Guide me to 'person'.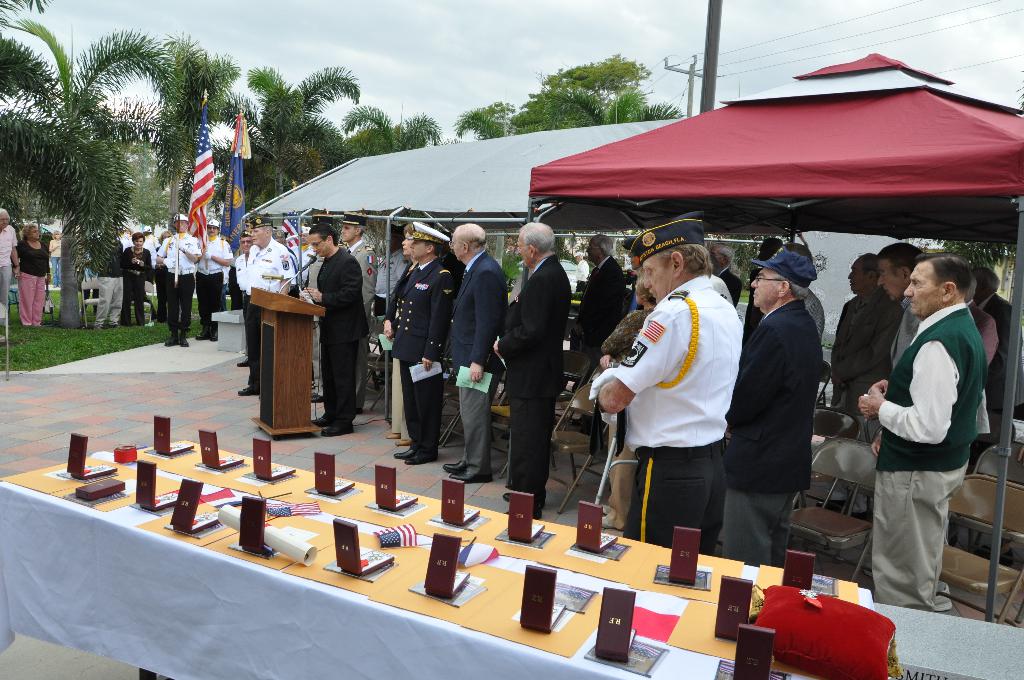
Guidance: bbox=(0, 210, 20, 332).
